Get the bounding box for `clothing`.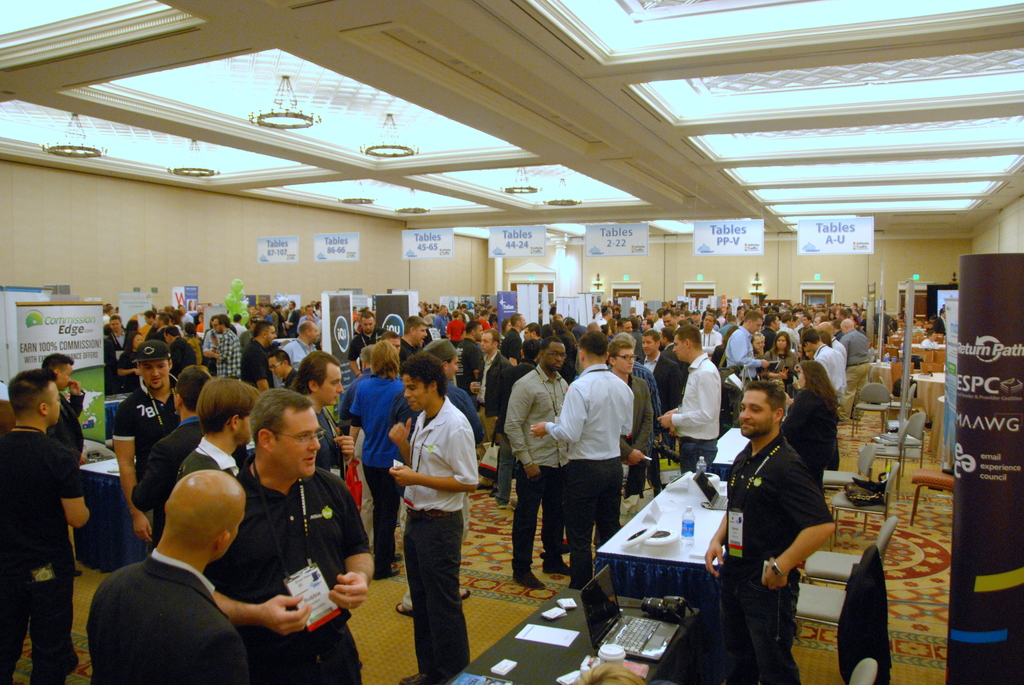
rect(842, 331, 869, 365).
